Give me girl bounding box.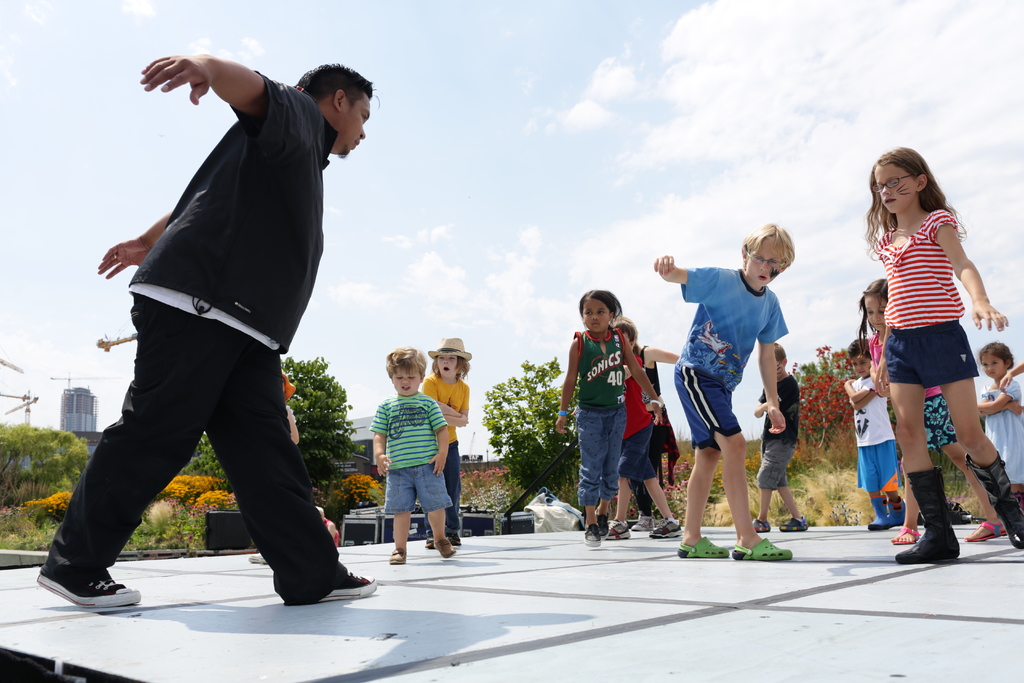
977, 336, 1022, 516.
